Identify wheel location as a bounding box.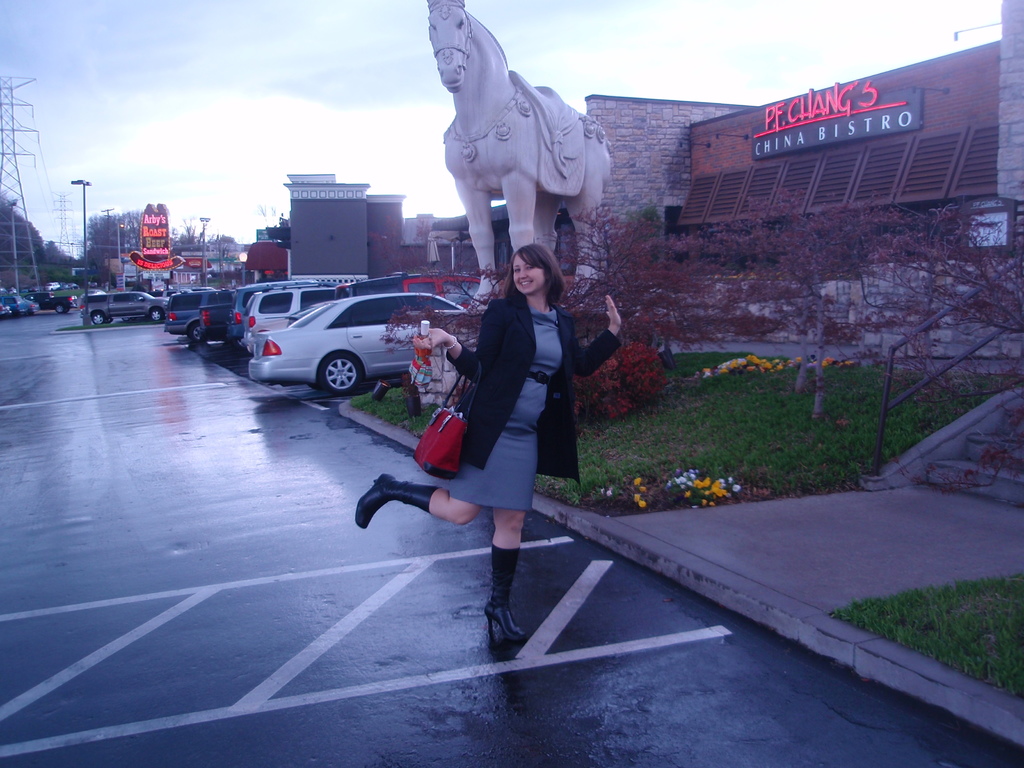
186, 323, 201, 344.
